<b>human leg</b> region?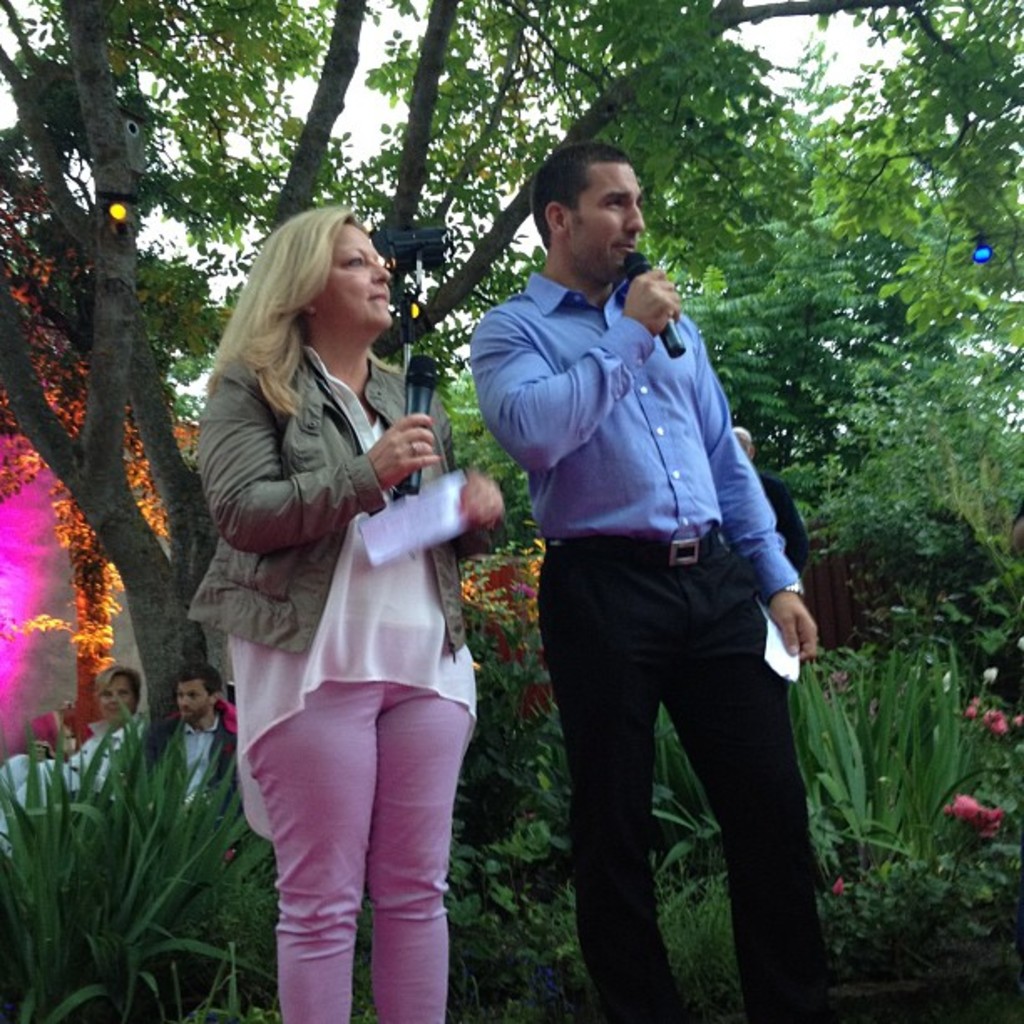
388, 713, 463, 1022
